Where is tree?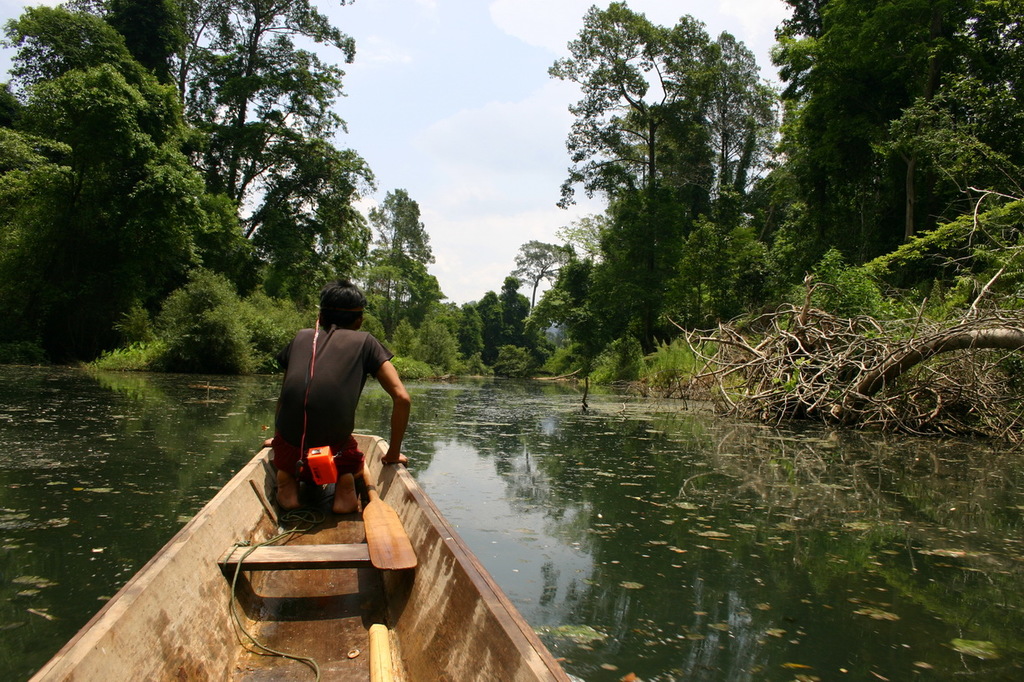
785, 0, 1023, 323.
